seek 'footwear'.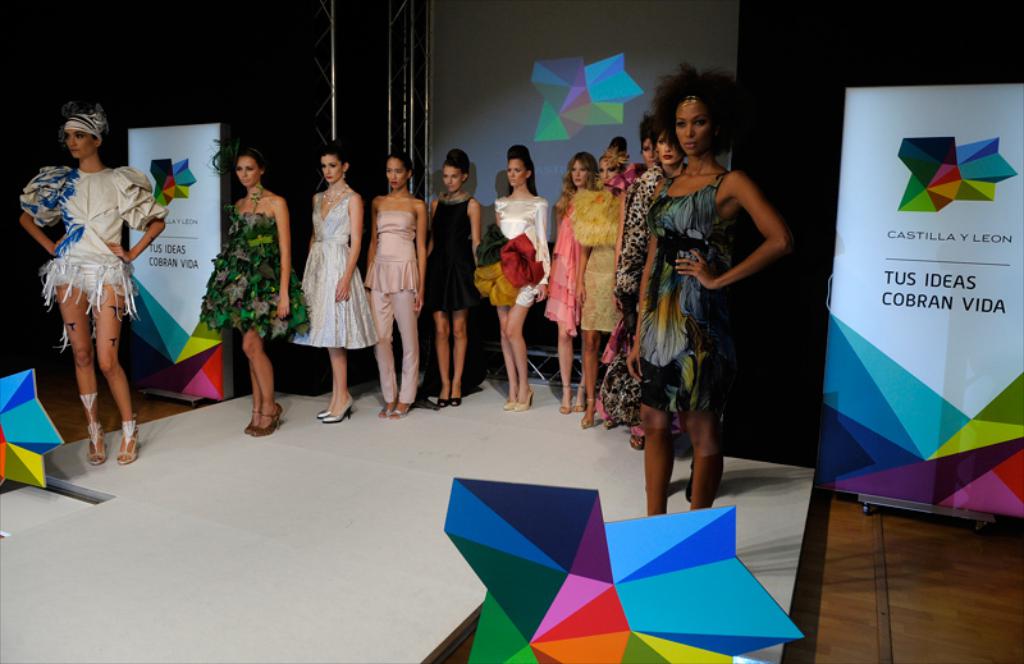
select_region(114, 421, 140, 461).
